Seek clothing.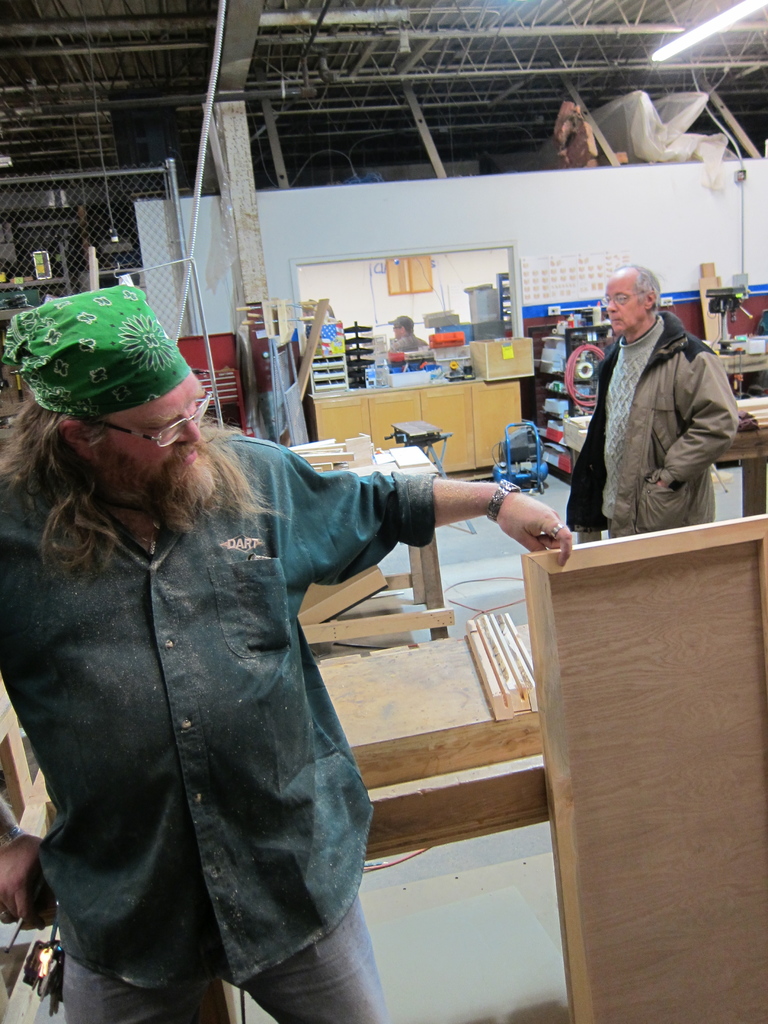
detection(566, 310, 744, 536).
